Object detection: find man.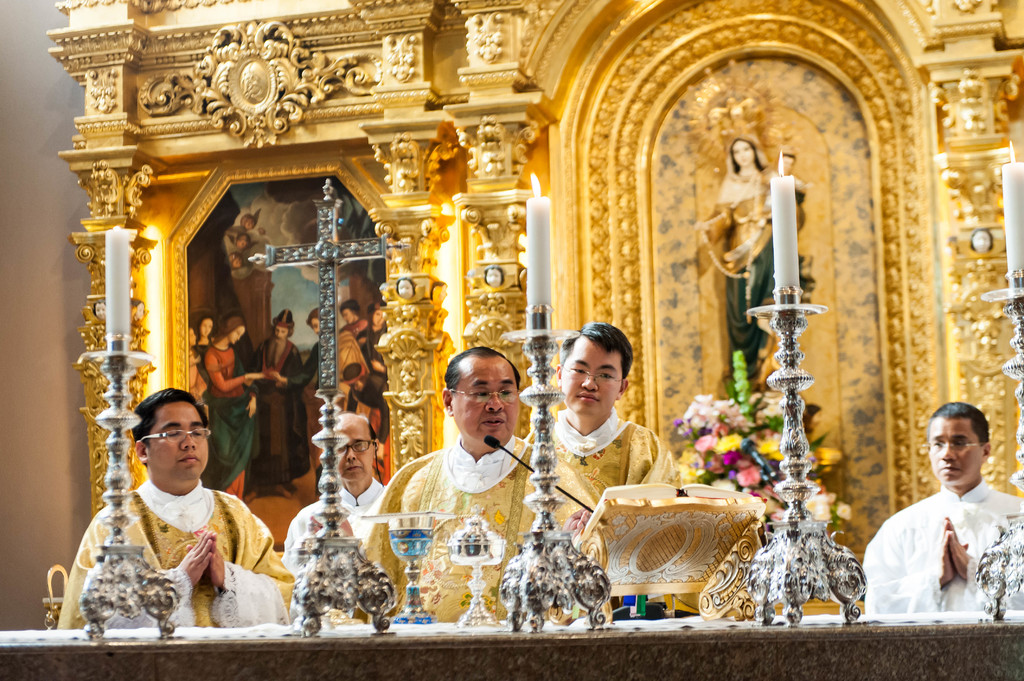
detection(862, 403, 1023, 627).
